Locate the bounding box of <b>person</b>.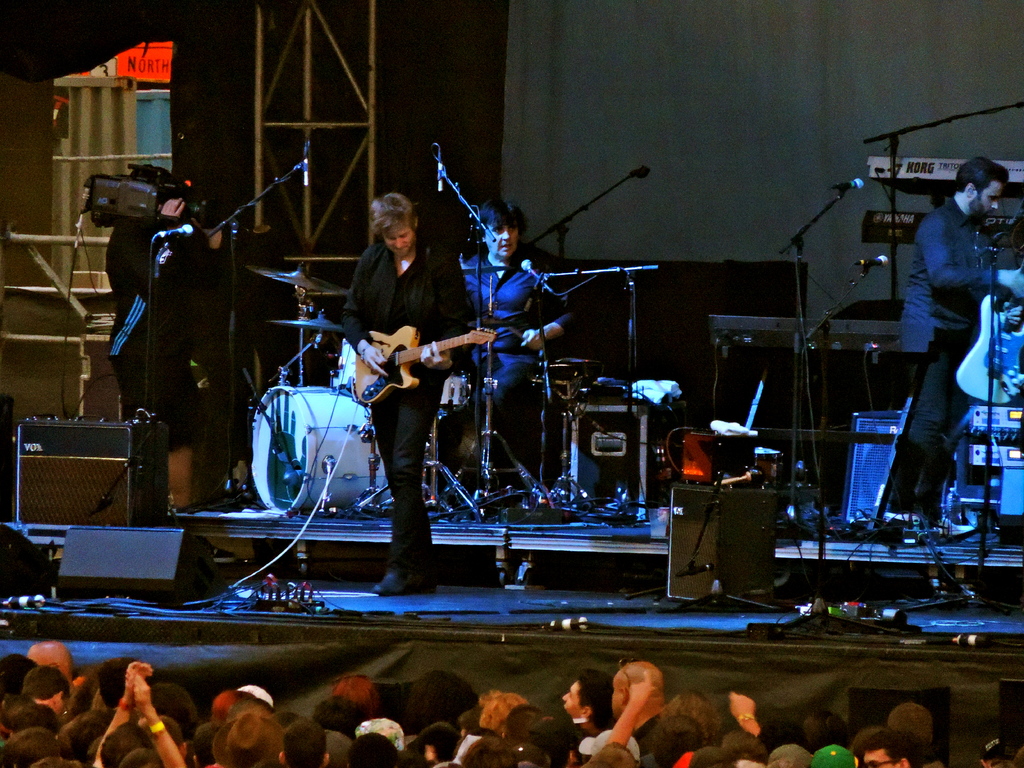
Bounding box: bbox=(337, 191, 473, 593).
